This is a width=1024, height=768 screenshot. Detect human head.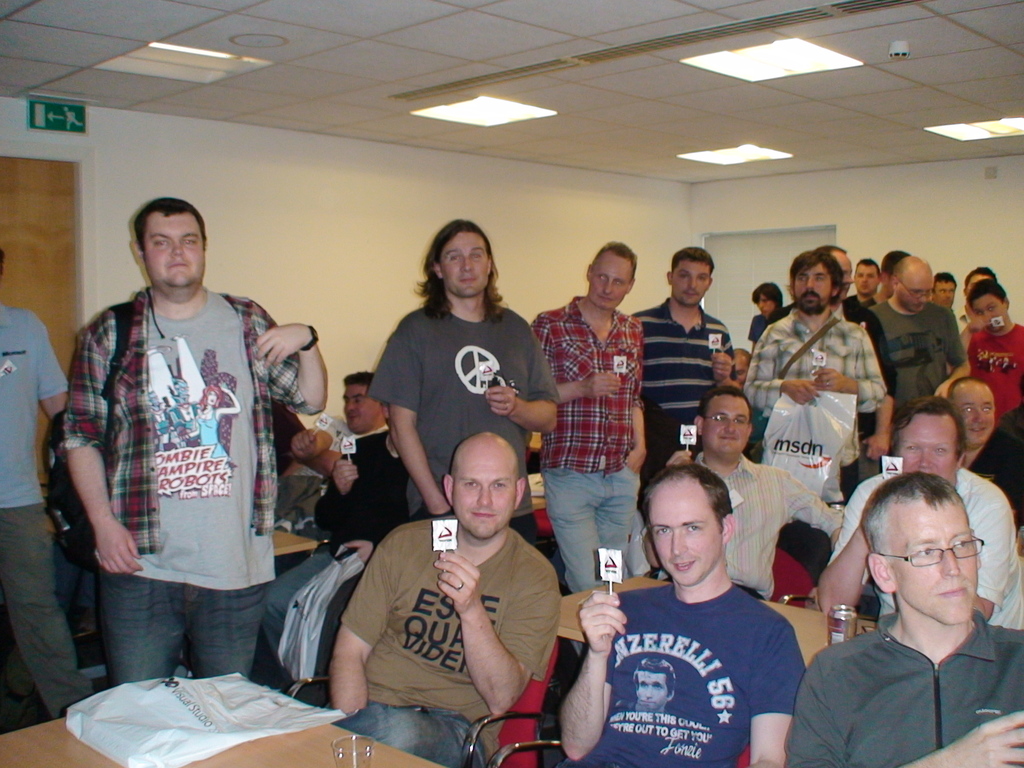
[left=174, top=376, right=194, bottom=406].
